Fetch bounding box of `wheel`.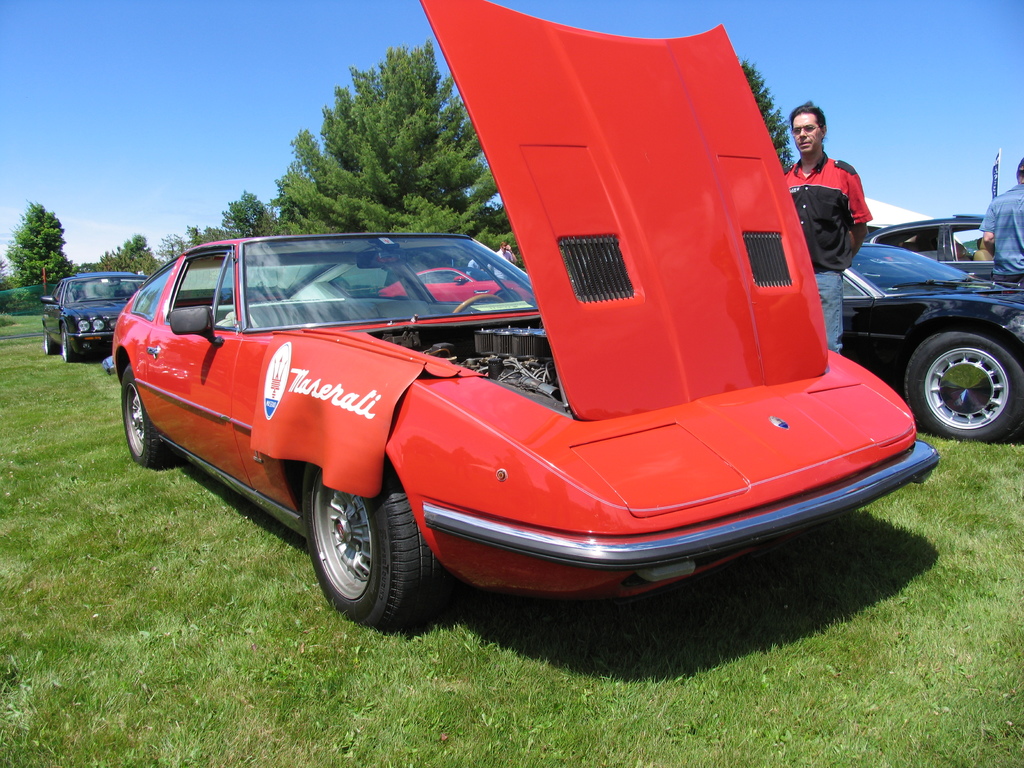
Bbox: box(44, 326, 56, 353).
